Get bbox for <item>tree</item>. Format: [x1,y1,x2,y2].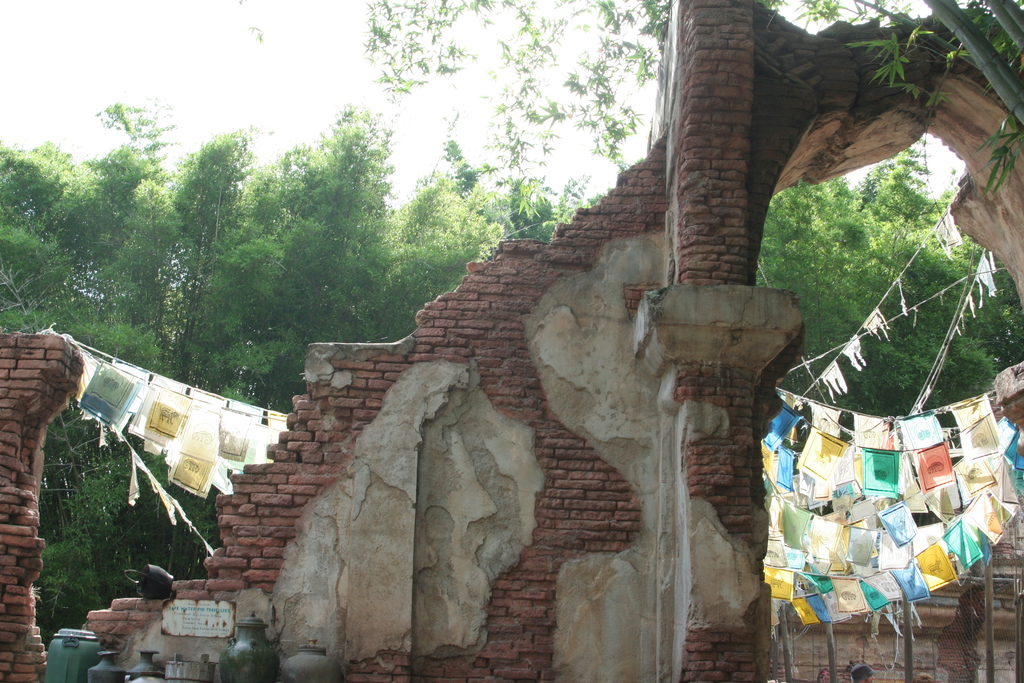
[755,131,1023,470].
